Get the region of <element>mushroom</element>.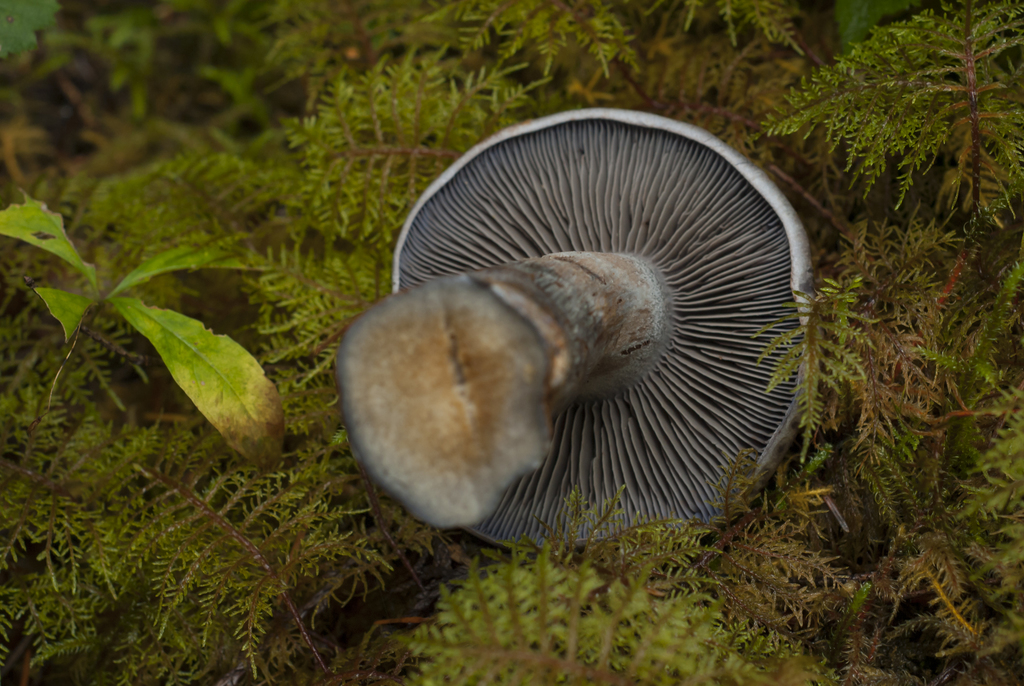
crop(334, 93, 853, 563).
